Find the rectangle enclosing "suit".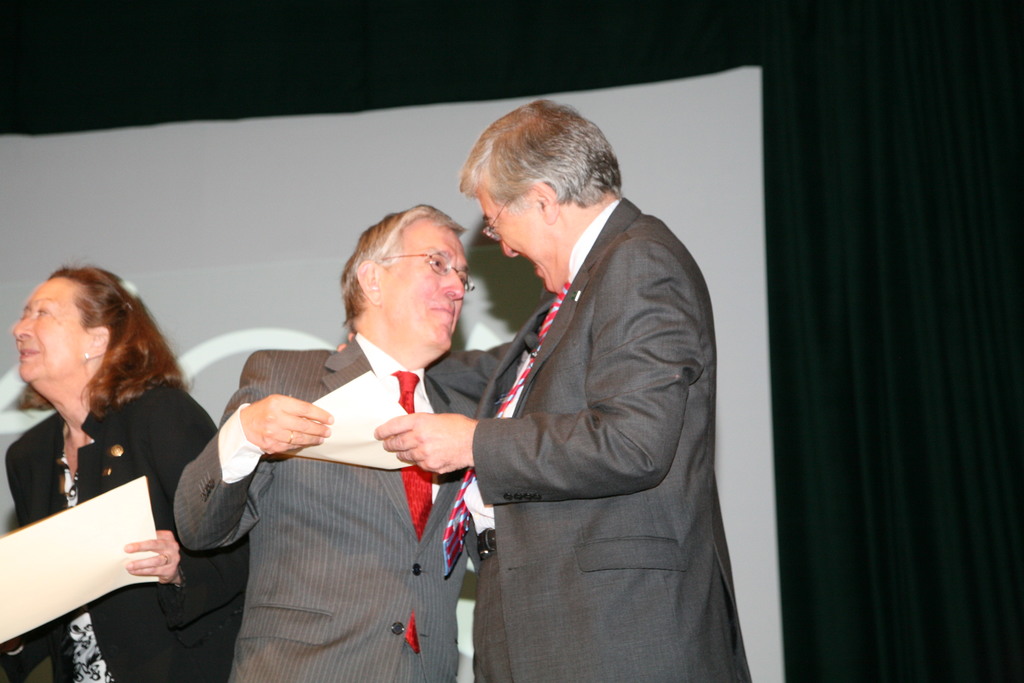
pyautogui.locateOnScreen(175, 334, 515, 682).
